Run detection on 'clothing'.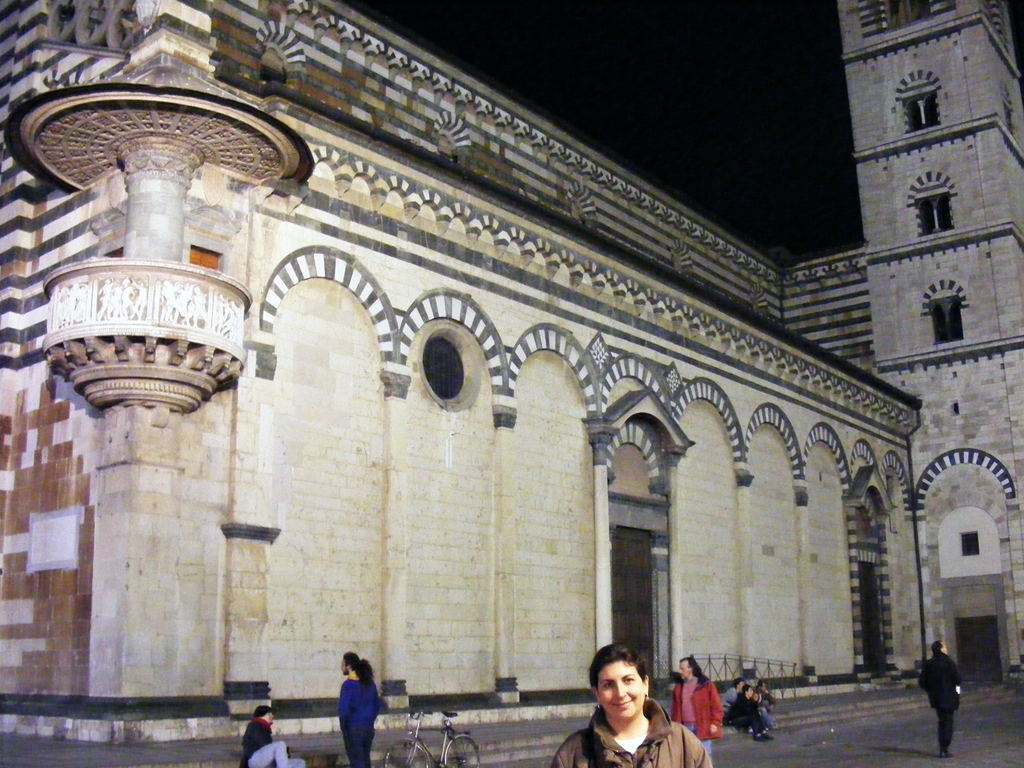
Result: box(670, 679, 722, 753).
